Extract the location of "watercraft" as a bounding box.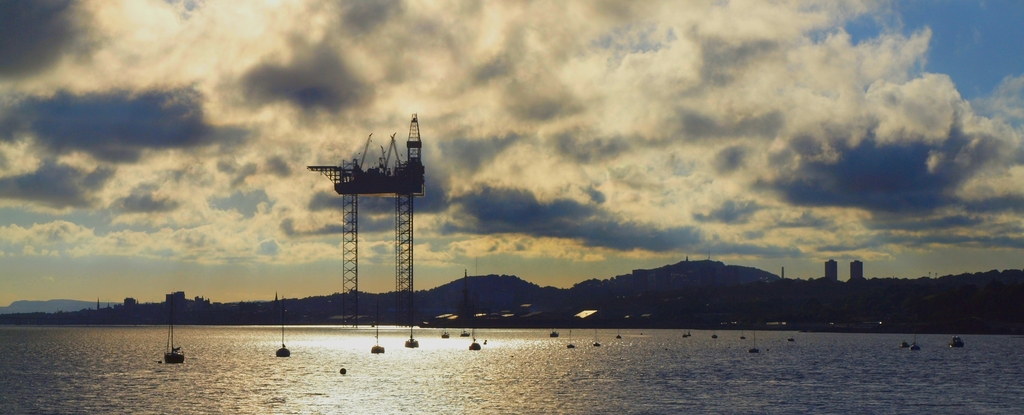
left=592, top=307, right=602, bottom=350.
